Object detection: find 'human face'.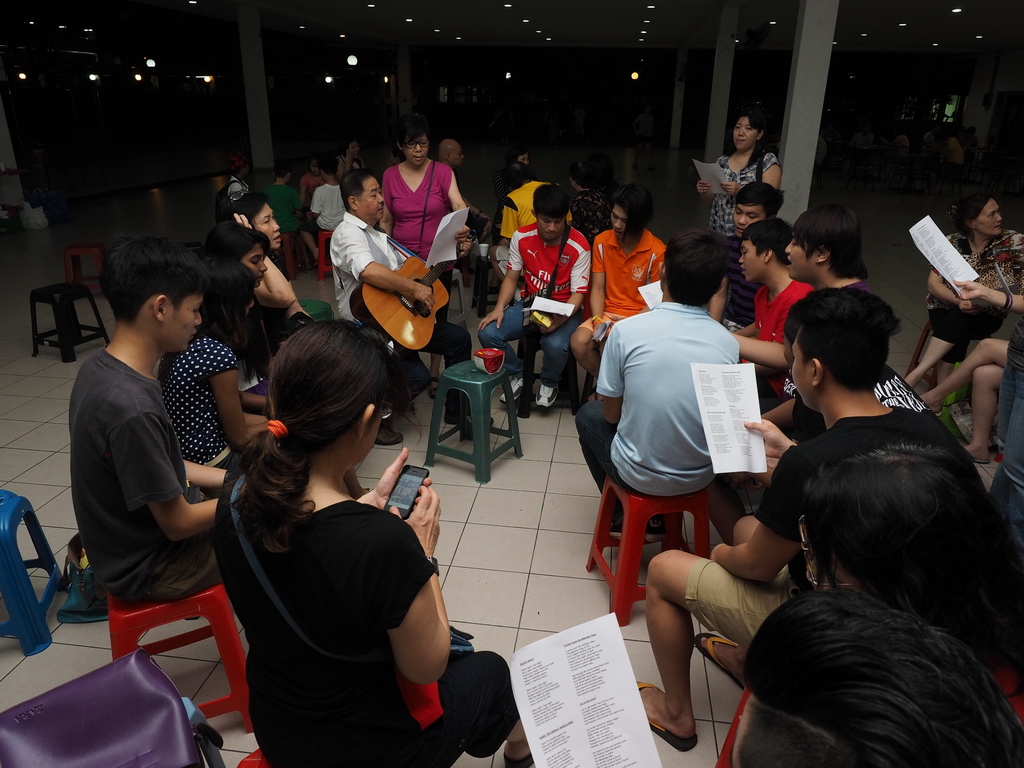
Rect(241, 249, 274, 282).
